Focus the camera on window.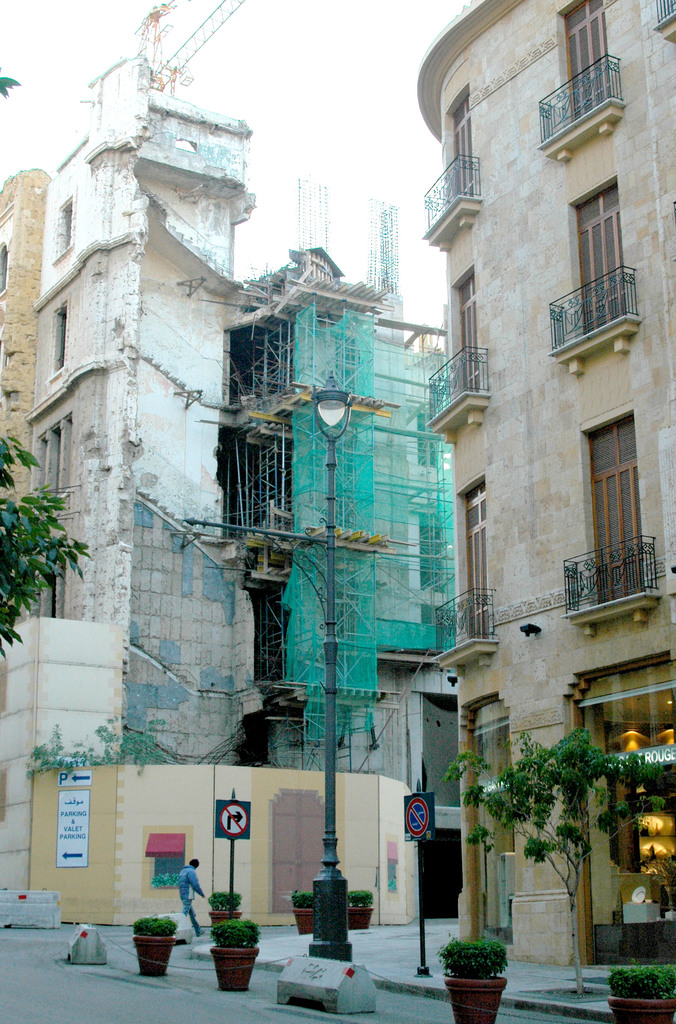
Focus region: Rect(451, 99, 474, 204).
